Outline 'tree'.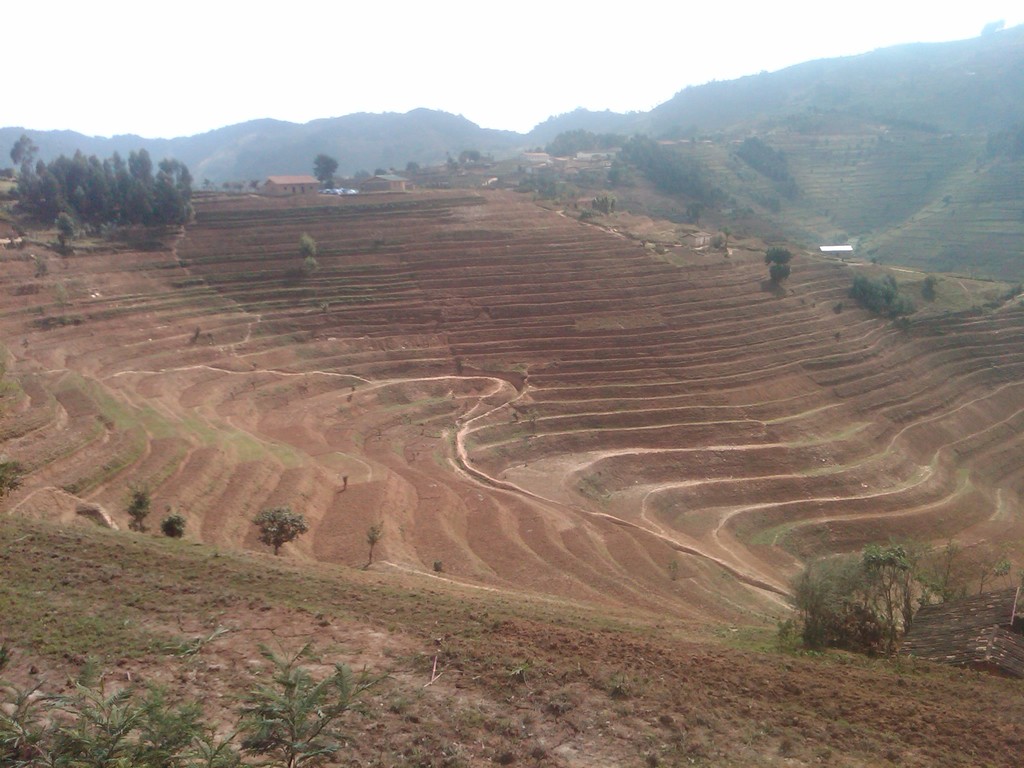
Outline: <region>10, 130, 36, 172</region>.
